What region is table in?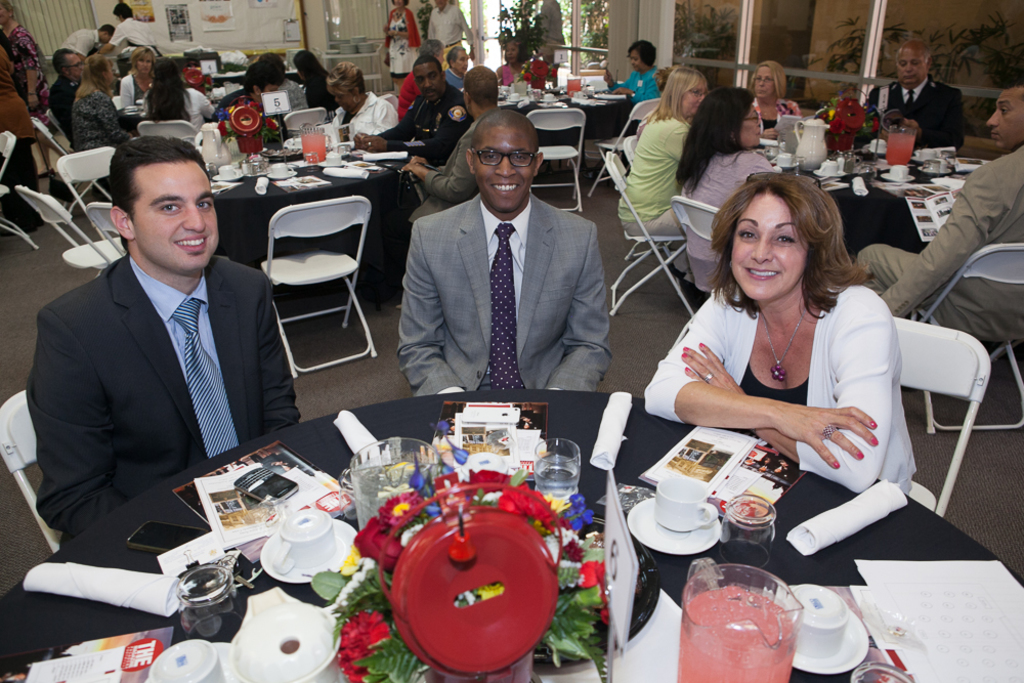
[left=116, top=96, right=215, bottom=130].
